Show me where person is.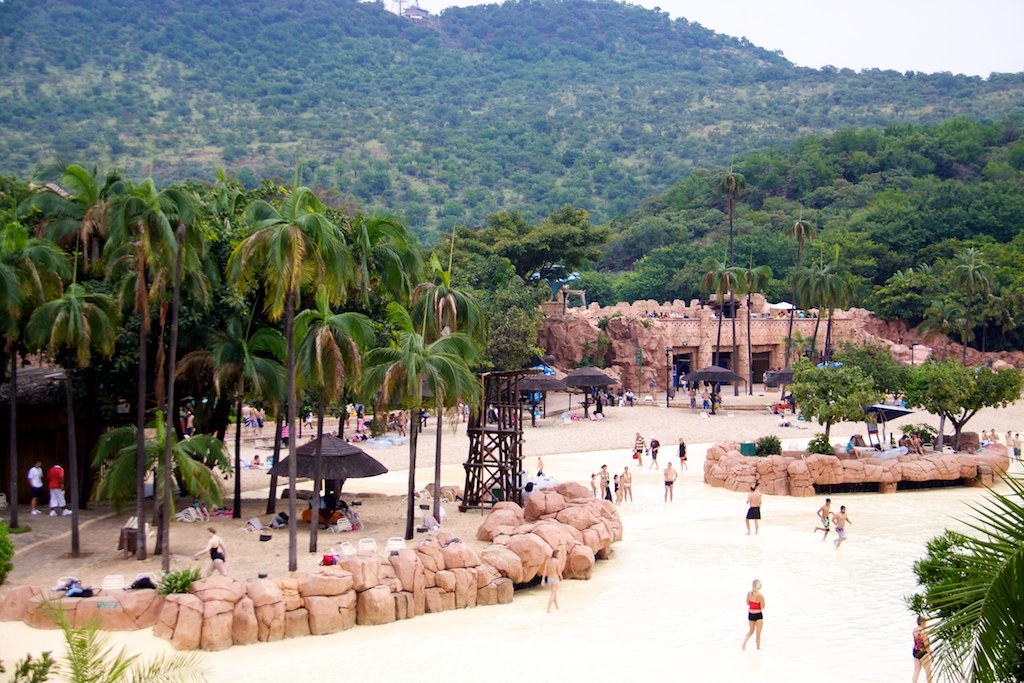
person is at box(536, 457, 547, 480).
